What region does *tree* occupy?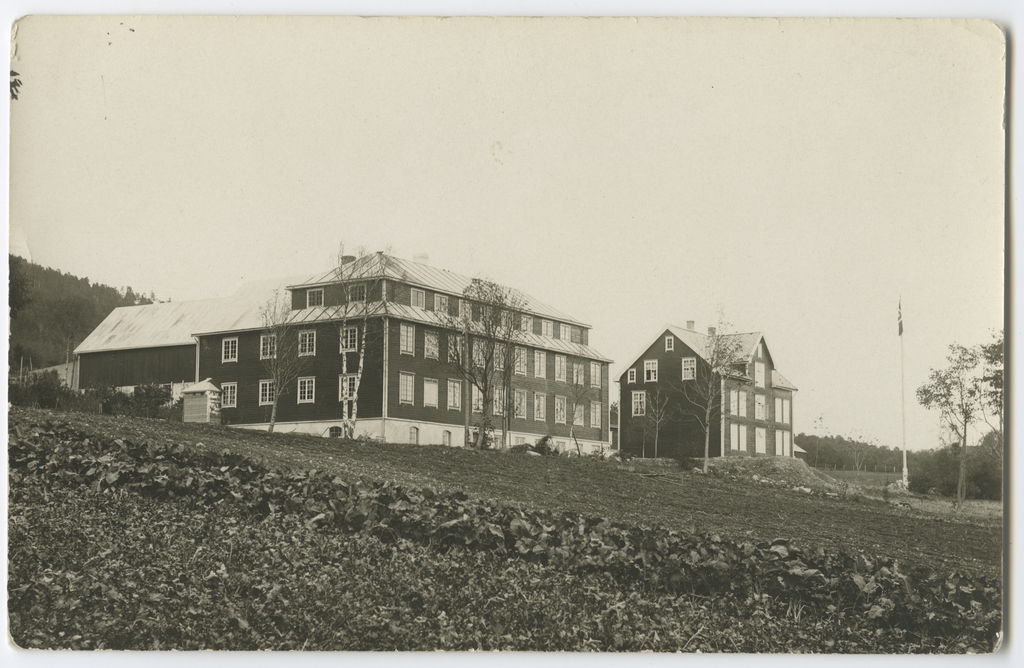
region(916, 317, 1011, 493).
